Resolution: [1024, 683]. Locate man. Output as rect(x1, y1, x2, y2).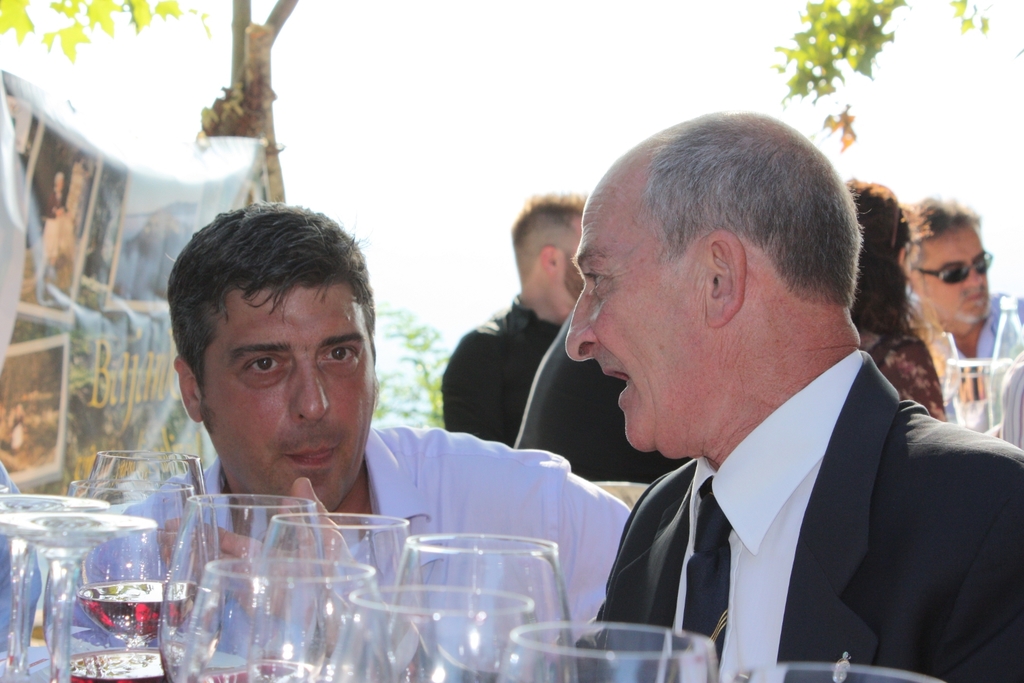
rect(476, 135, 1010, 680).
